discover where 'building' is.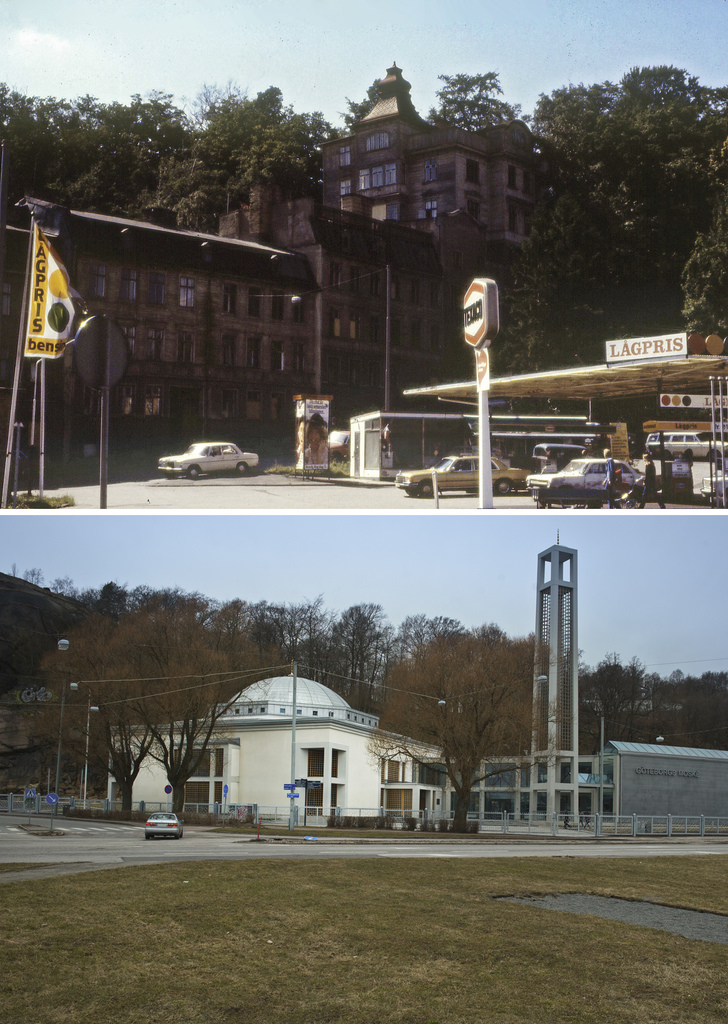
Discovered at bbox=[107, 659, 727, 822].
